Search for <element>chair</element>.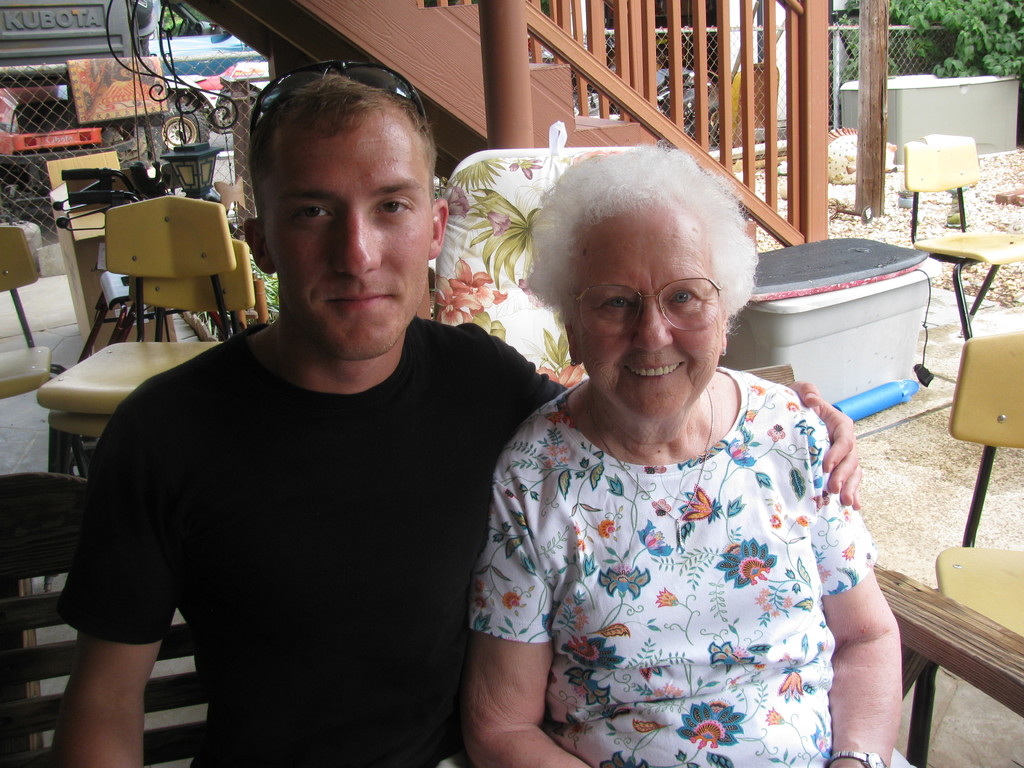
Found at region(899, 136, 1023, 343).
